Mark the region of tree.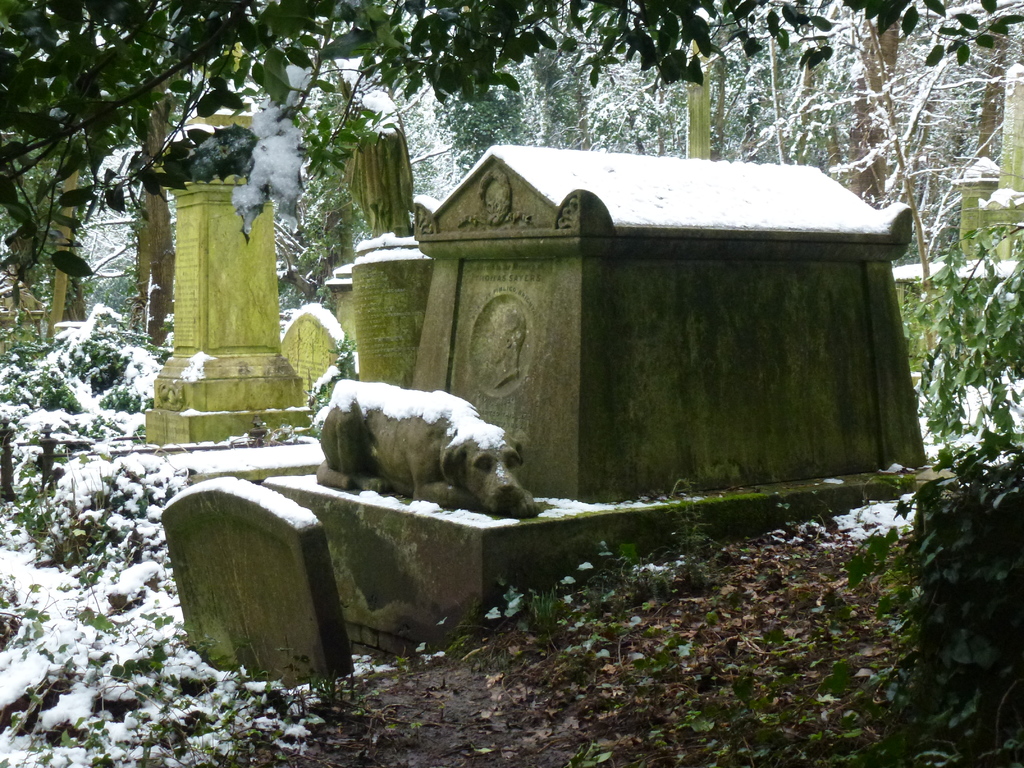
Region: bbox=[0, 0, 1023, 321].
